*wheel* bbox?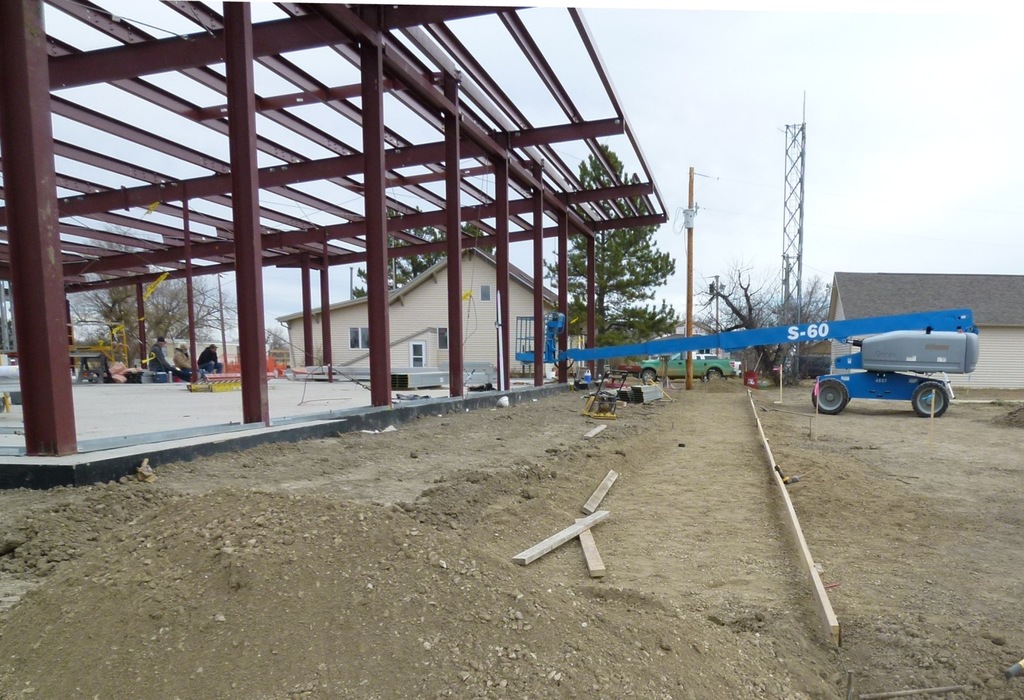
{"left": 811, "top": 379, "right": 847, "bottom": 412}
